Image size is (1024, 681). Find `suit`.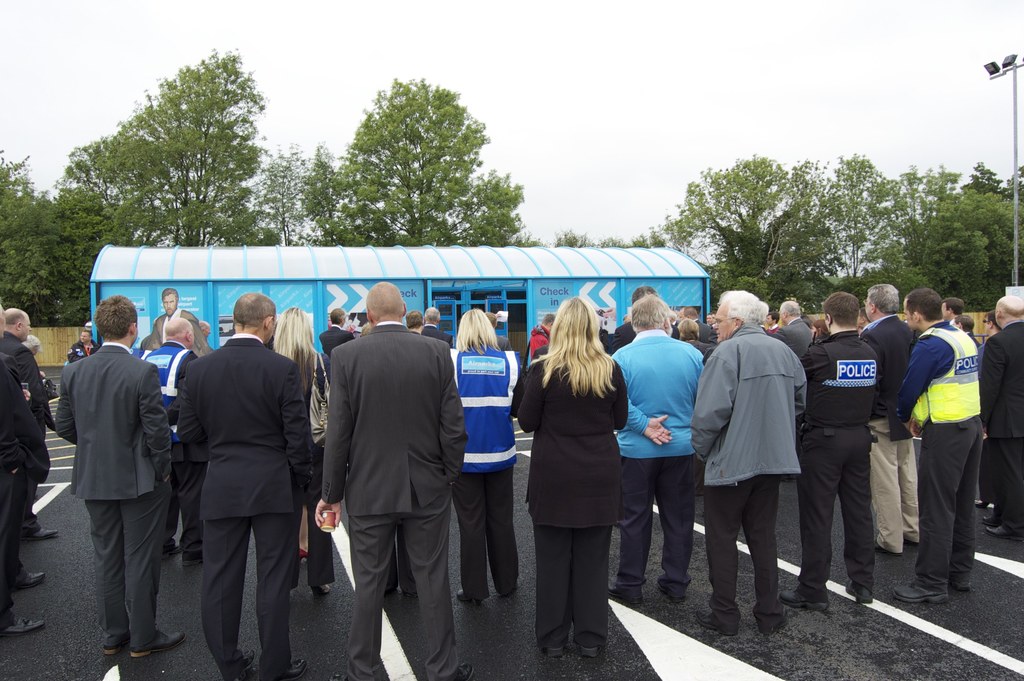
(978, 318, 1023, 530).
